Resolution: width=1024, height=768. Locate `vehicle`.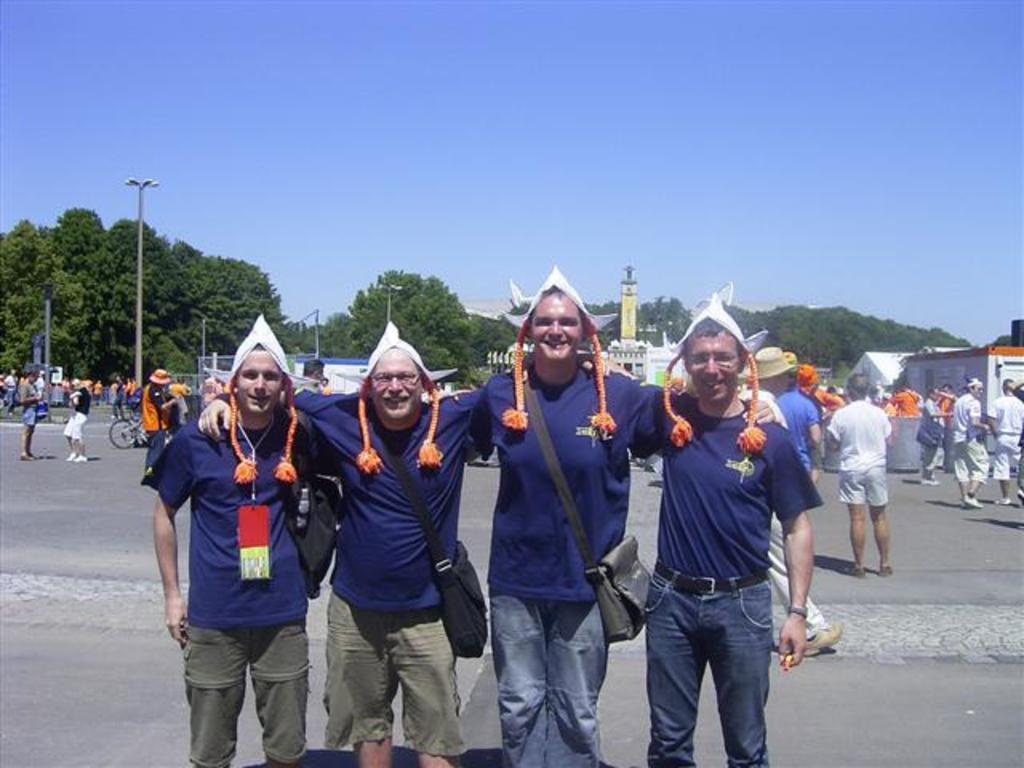
pyautogui.locateOnScreen(110, 410, 142, 448).
